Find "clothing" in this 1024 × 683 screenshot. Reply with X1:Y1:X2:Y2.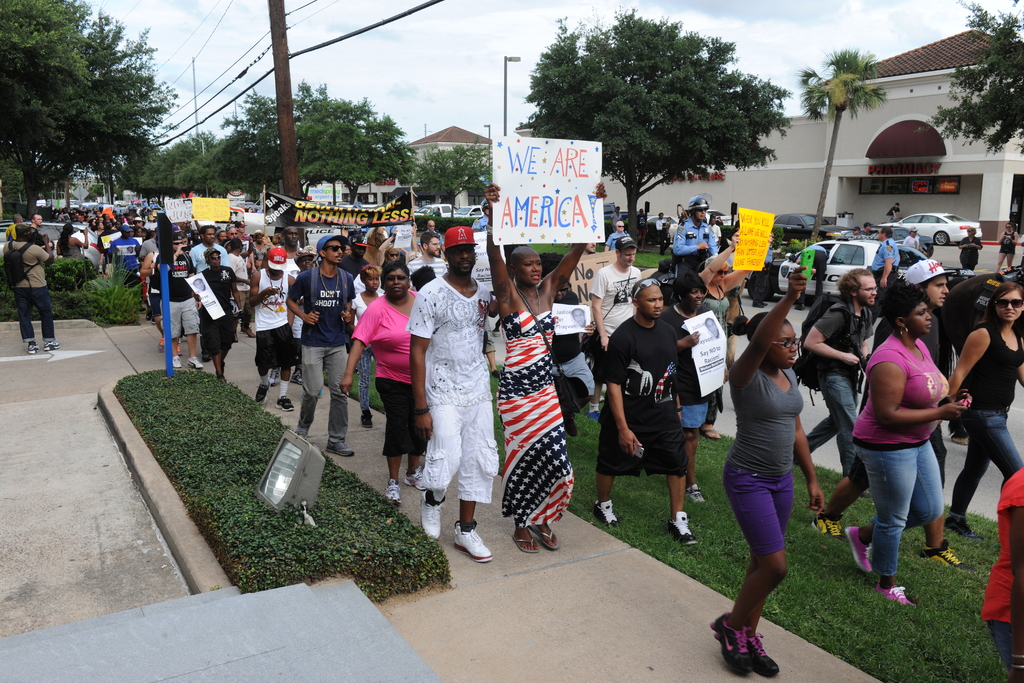
1000:227:1017:254.
